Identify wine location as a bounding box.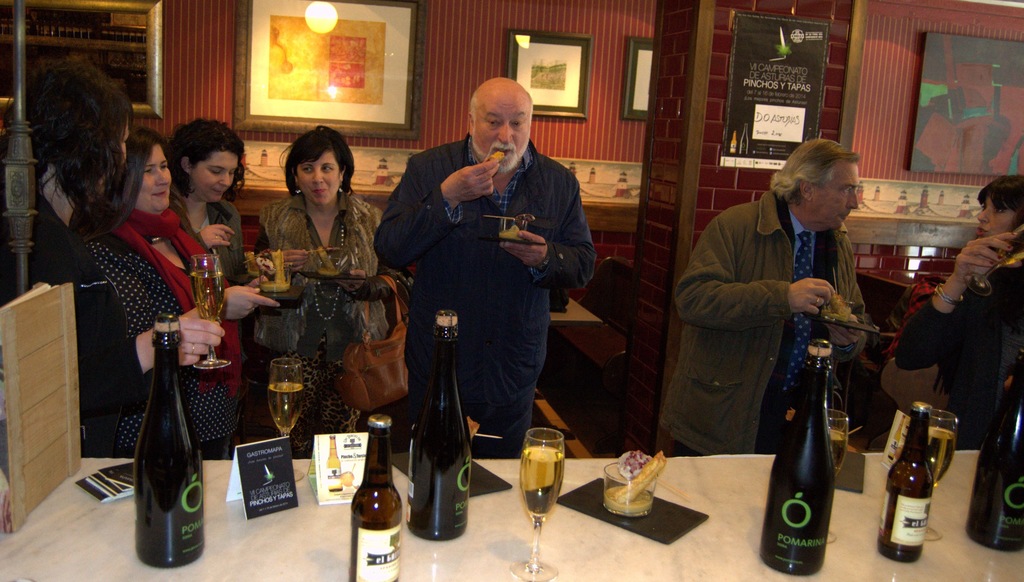
bbox(927, 426, 957, 488).
